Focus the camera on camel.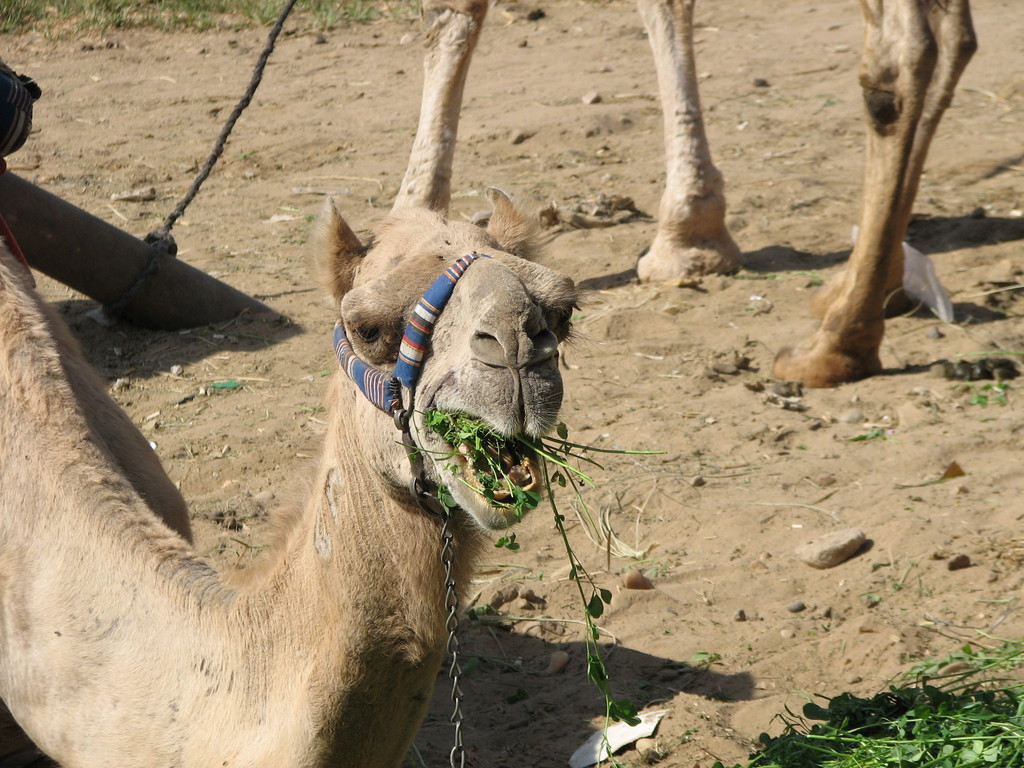
Focus region: <region>0, 185, 608, 767</region>.
